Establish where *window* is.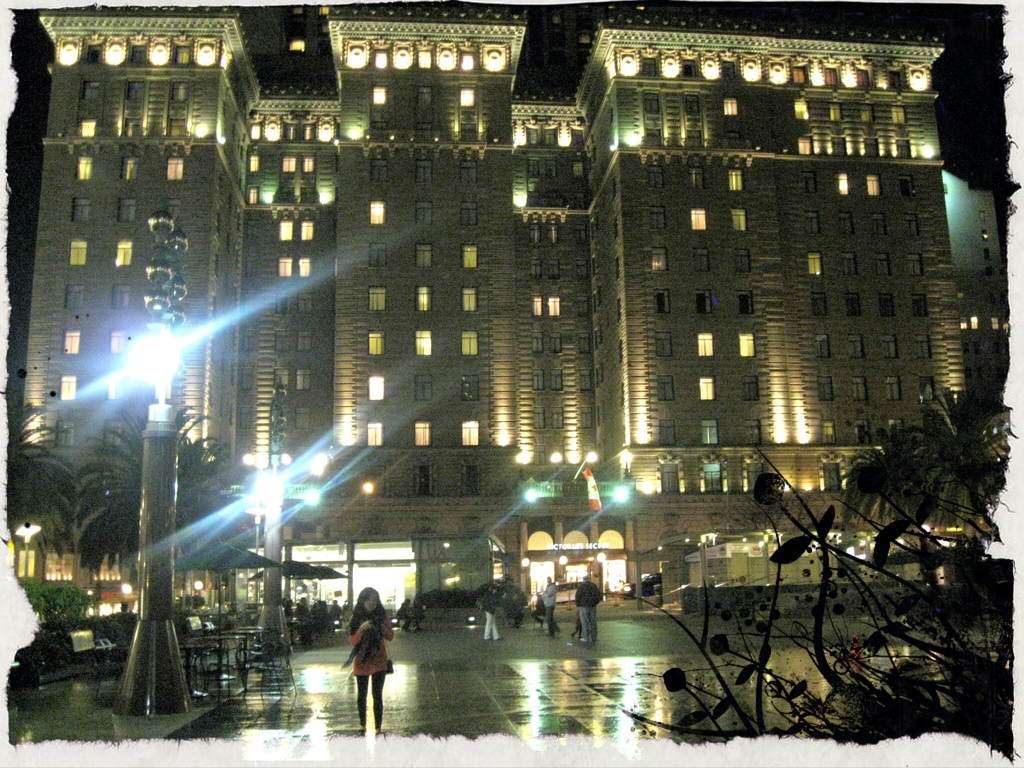
Established at <region>689, 205, 702, 230</region>.
